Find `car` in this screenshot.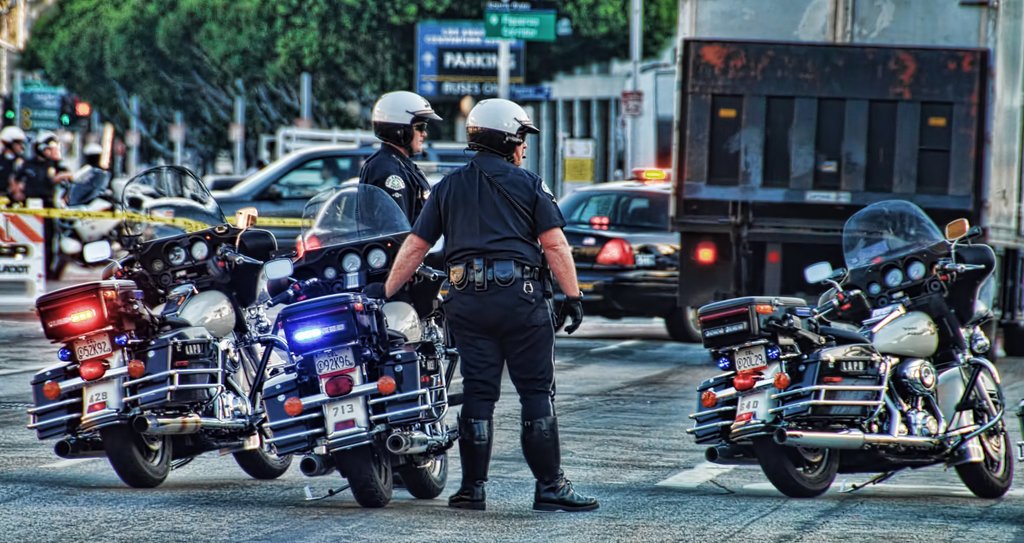
The bounding box for `car` is <region>143, 135, 478, 301</region>.
